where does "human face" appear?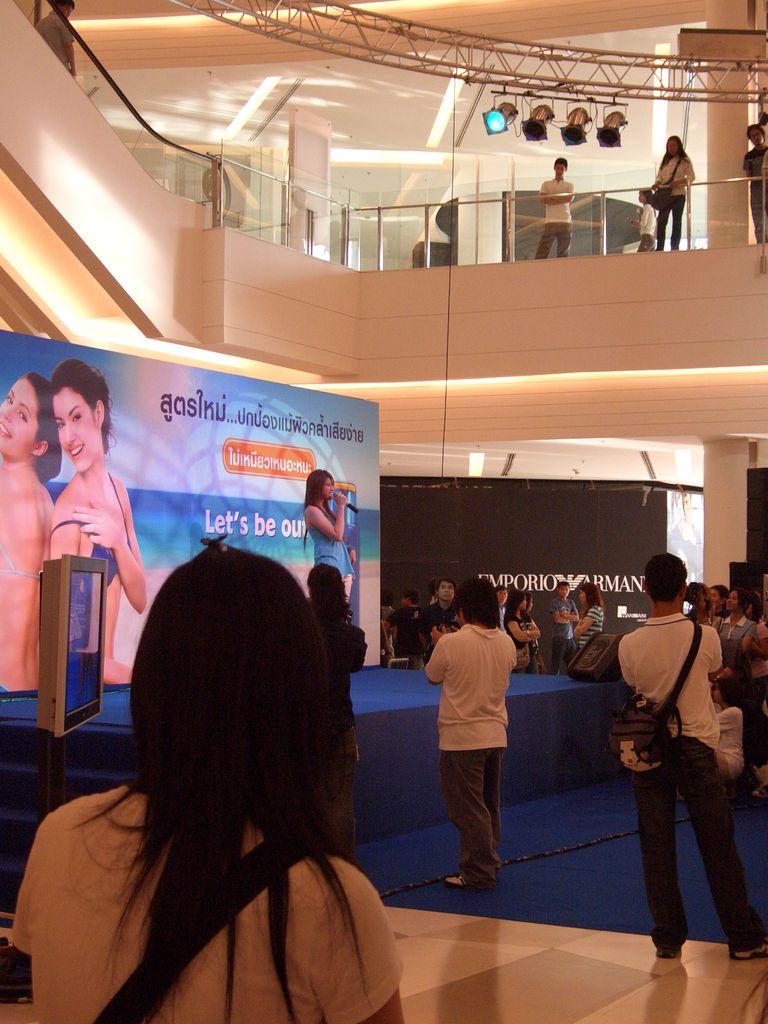
Appears at (left=52, top=388, right=100, bottom=472).
